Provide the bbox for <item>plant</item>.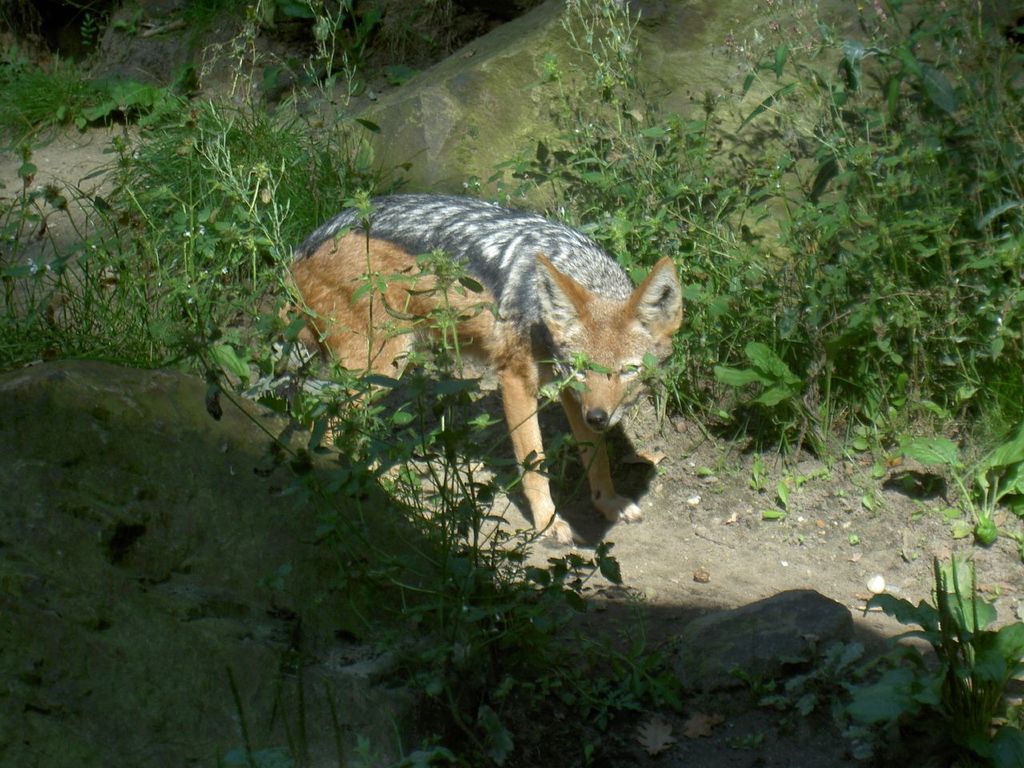
897,438,1023,547.
